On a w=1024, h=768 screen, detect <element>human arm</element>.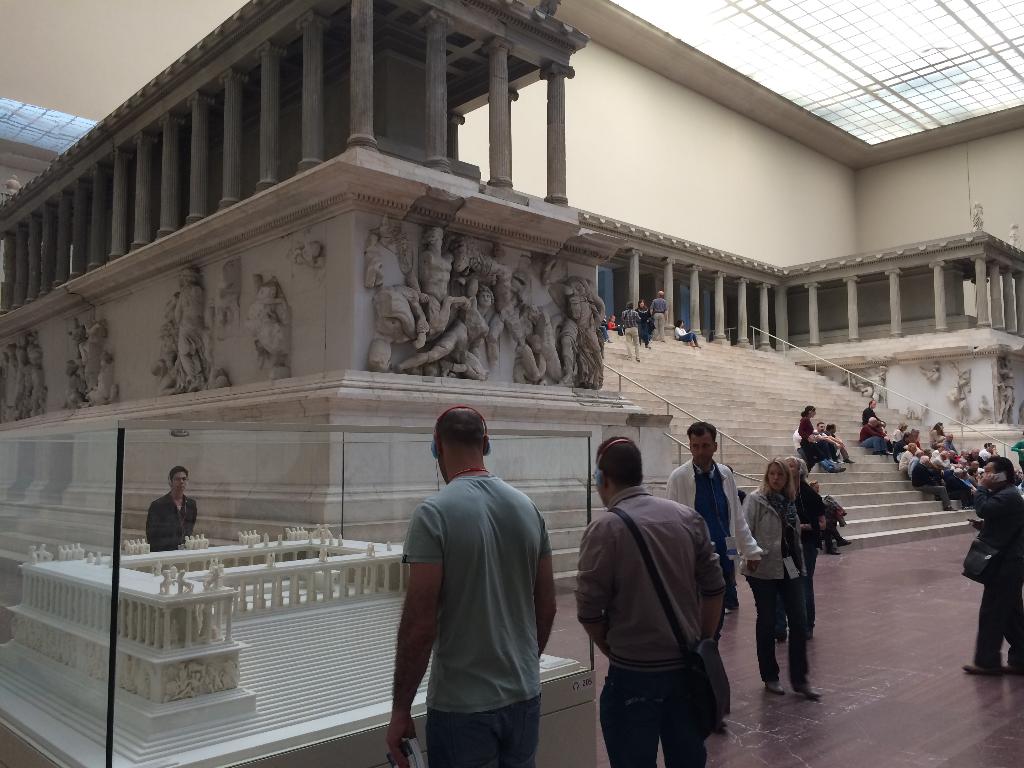
140 497 154 559.
